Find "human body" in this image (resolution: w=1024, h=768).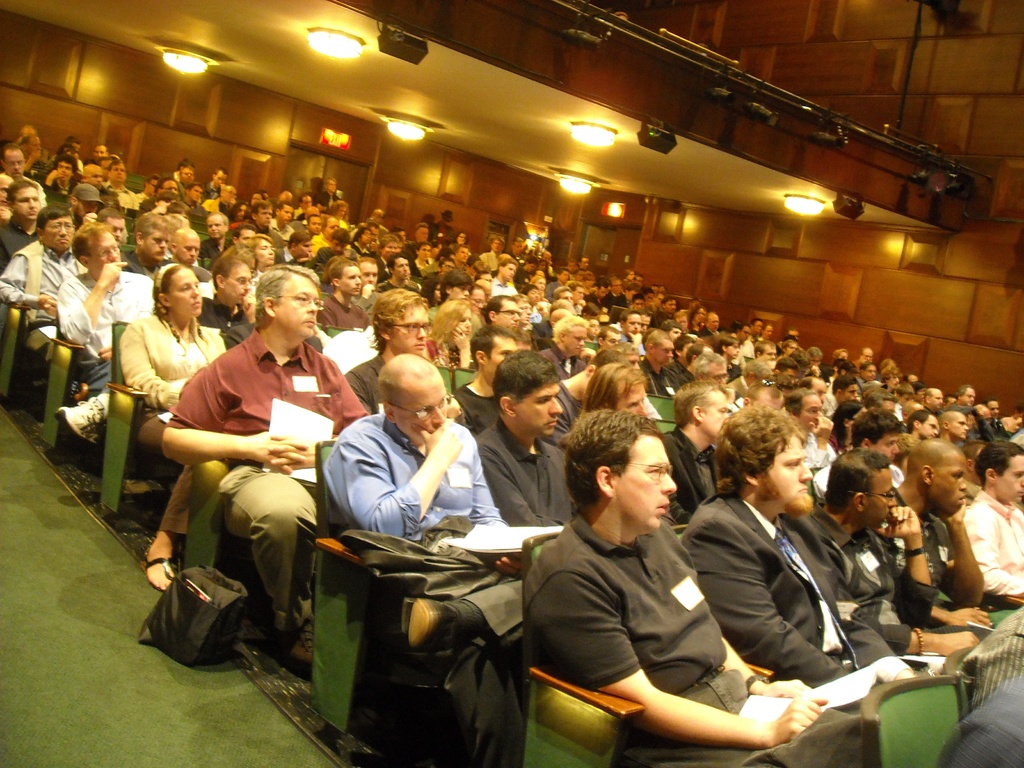
(x1=543, y1=266, x2=572, y2=296).
